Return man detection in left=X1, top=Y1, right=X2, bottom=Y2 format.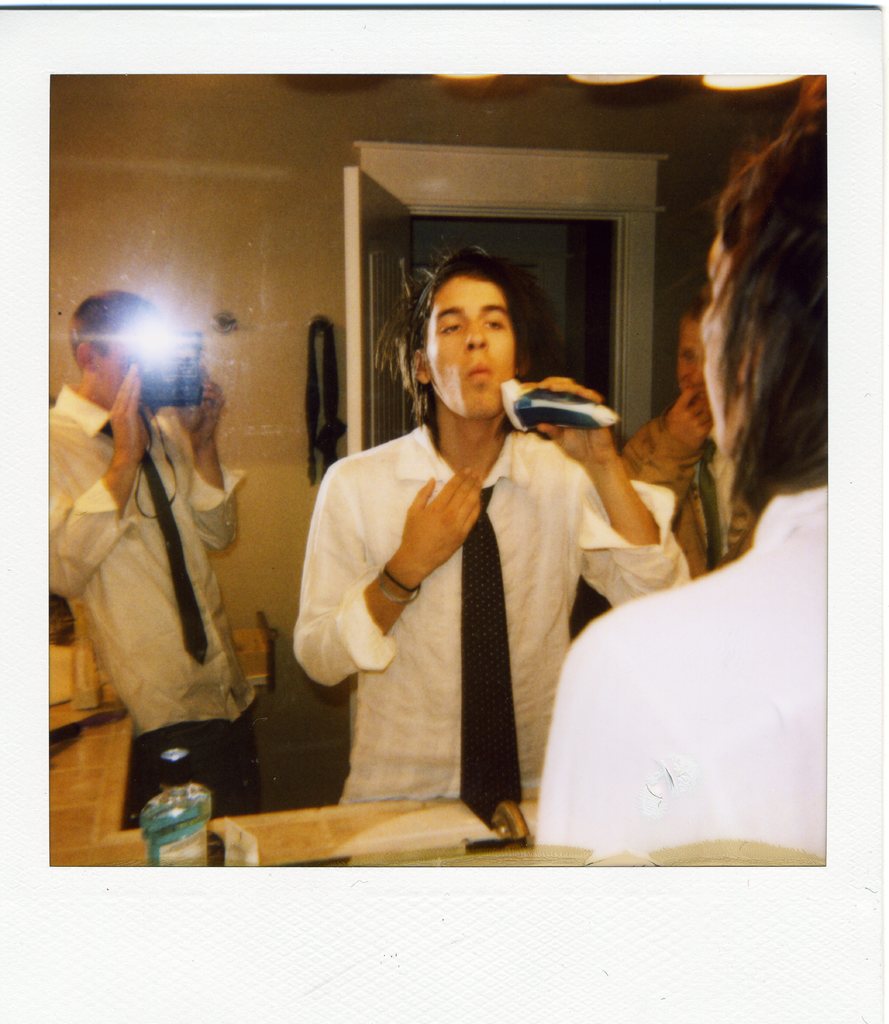
left=299, top=247, right=664, bottom=843.
